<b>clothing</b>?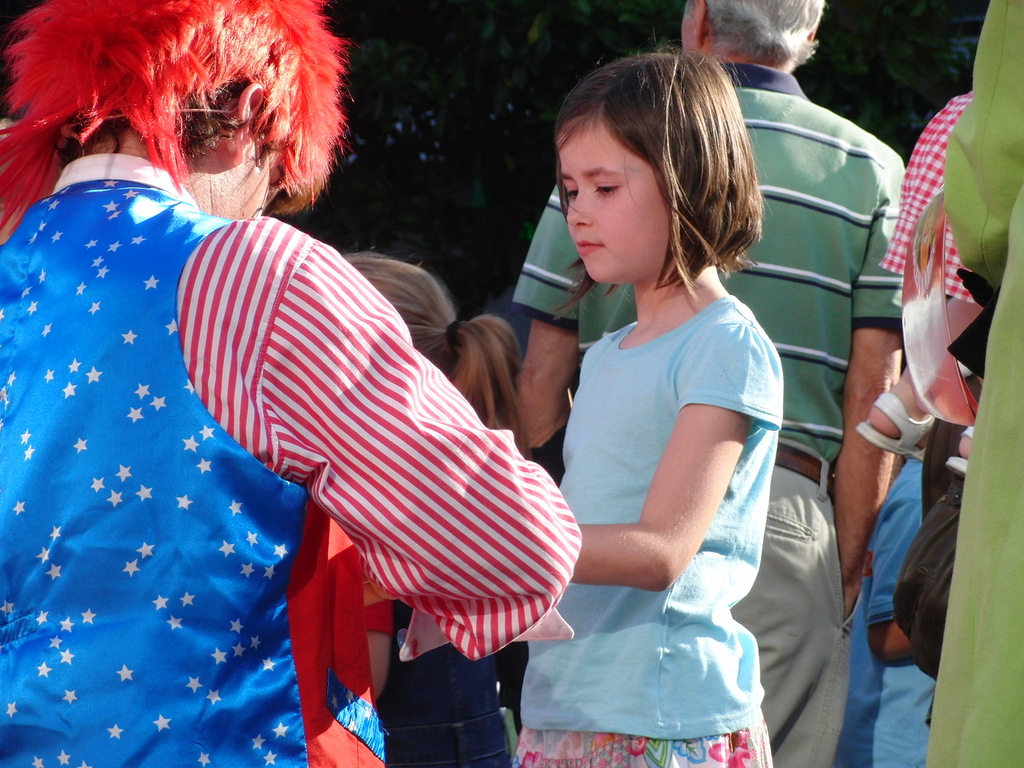
x1=362, y1=598, x2=512, y2=767
